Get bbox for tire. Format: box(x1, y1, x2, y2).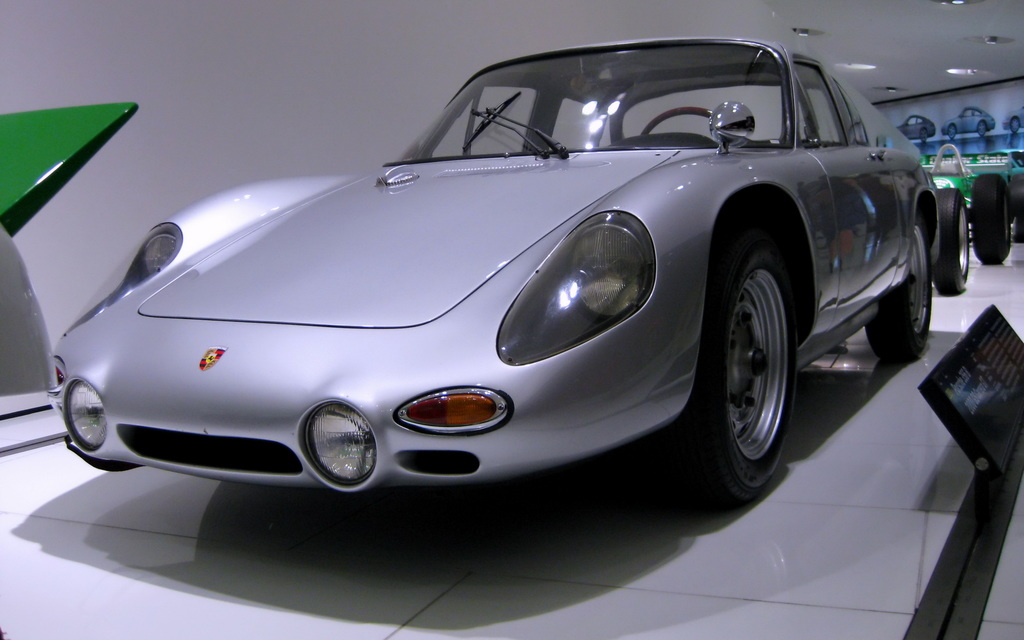
box(865, 209, 930, 359).
